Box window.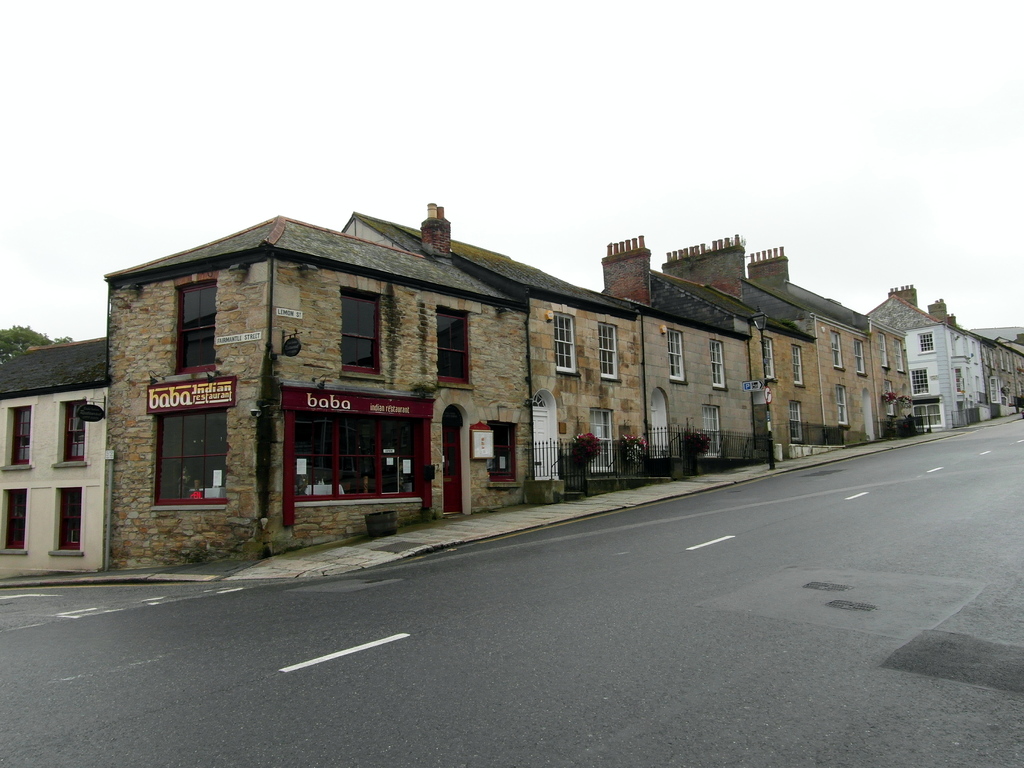
<box>906,367,932,396</box>.
